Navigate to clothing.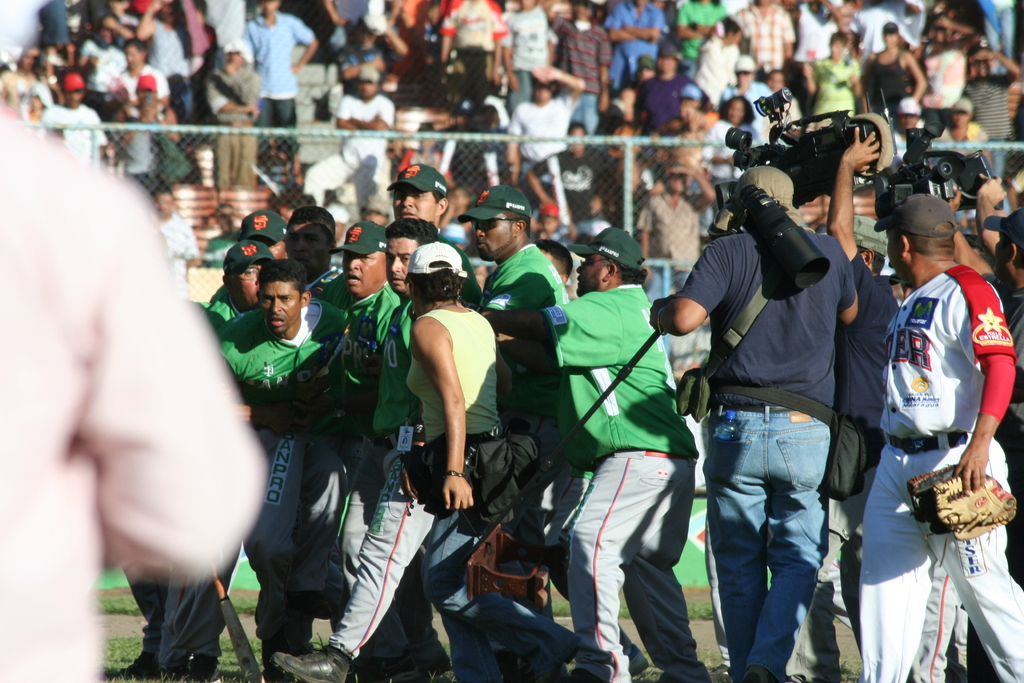
Navigation target: [202,52,269,182].
